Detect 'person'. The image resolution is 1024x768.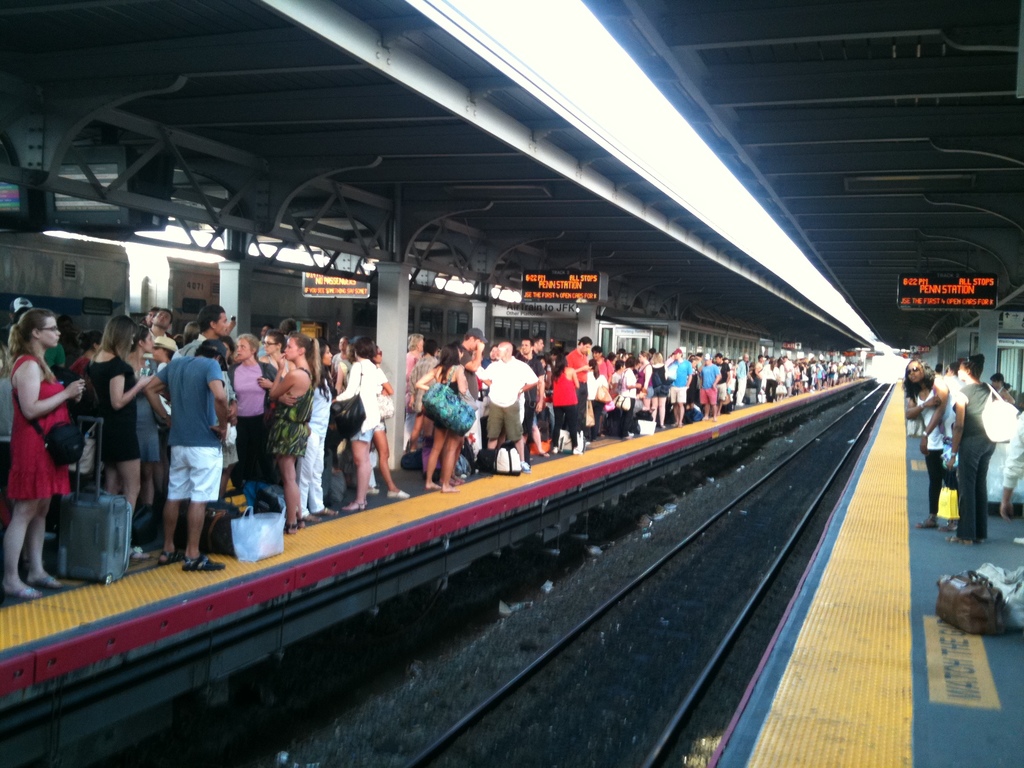
(262,335,298,372).
